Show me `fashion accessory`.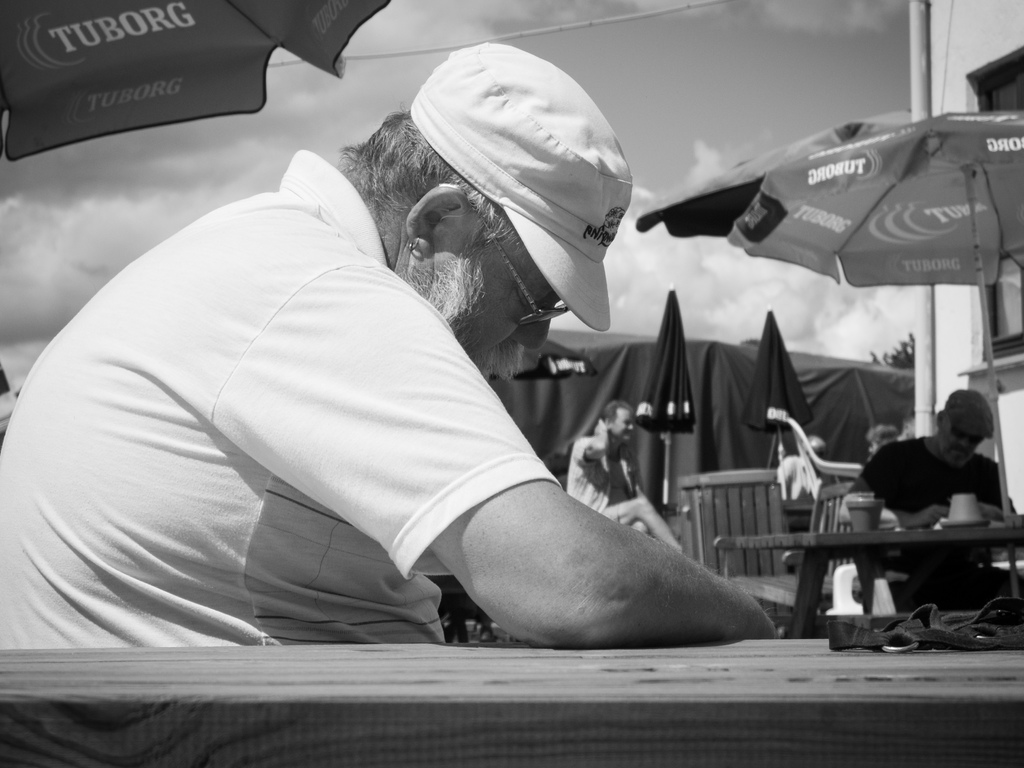
`fashion accessory` is here: [x1=946, y1=390, x2=992, y2=428].
